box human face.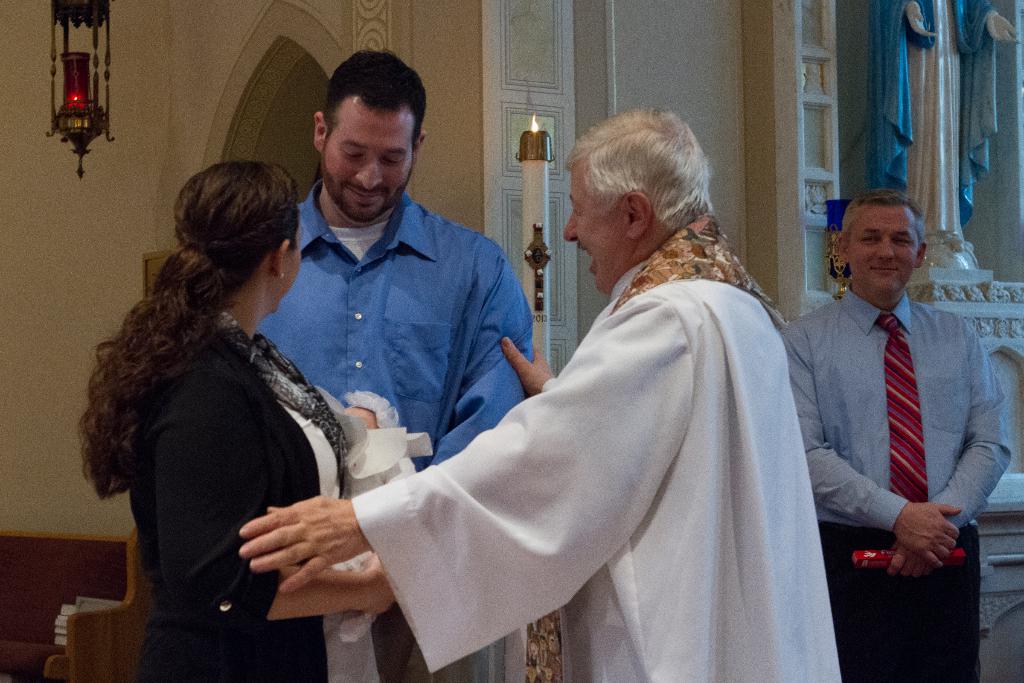
bbox(842, 208, 924, 292).
